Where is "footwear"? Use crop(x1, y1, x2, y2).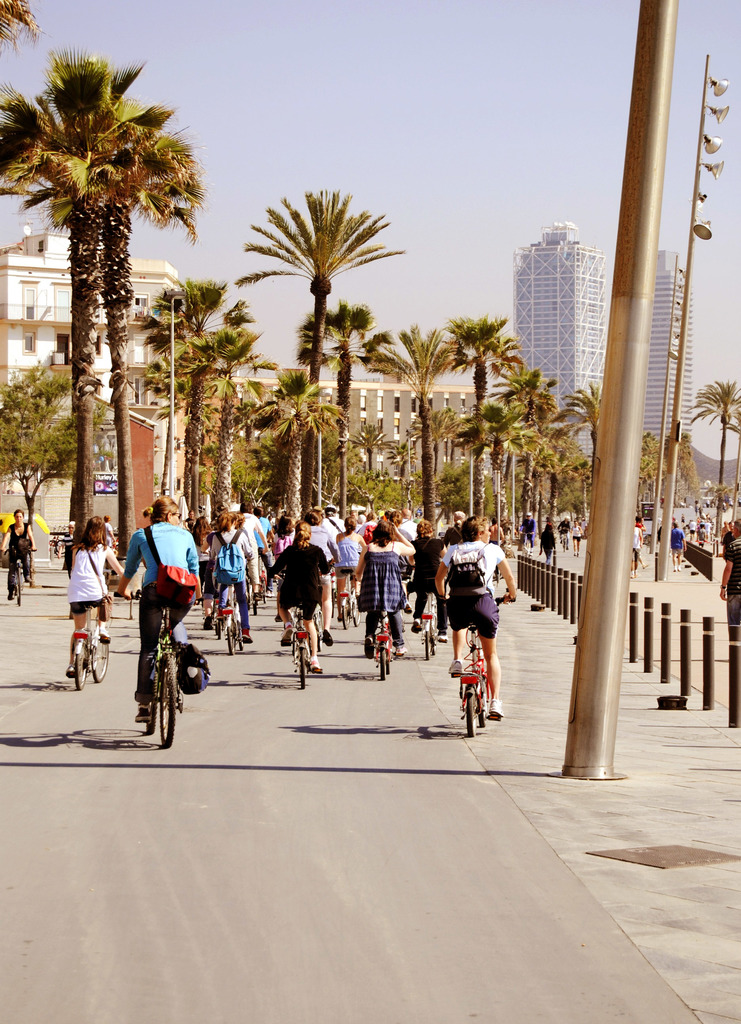
crop(308, 655, 326, 673).
